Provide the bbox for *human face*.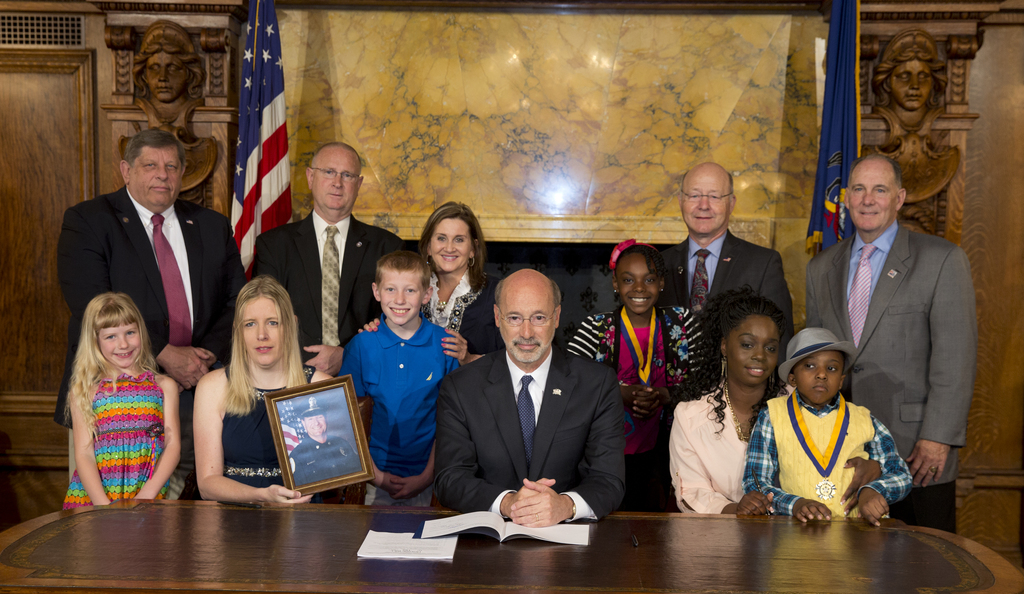
detection(845, 161, 901, 229).
